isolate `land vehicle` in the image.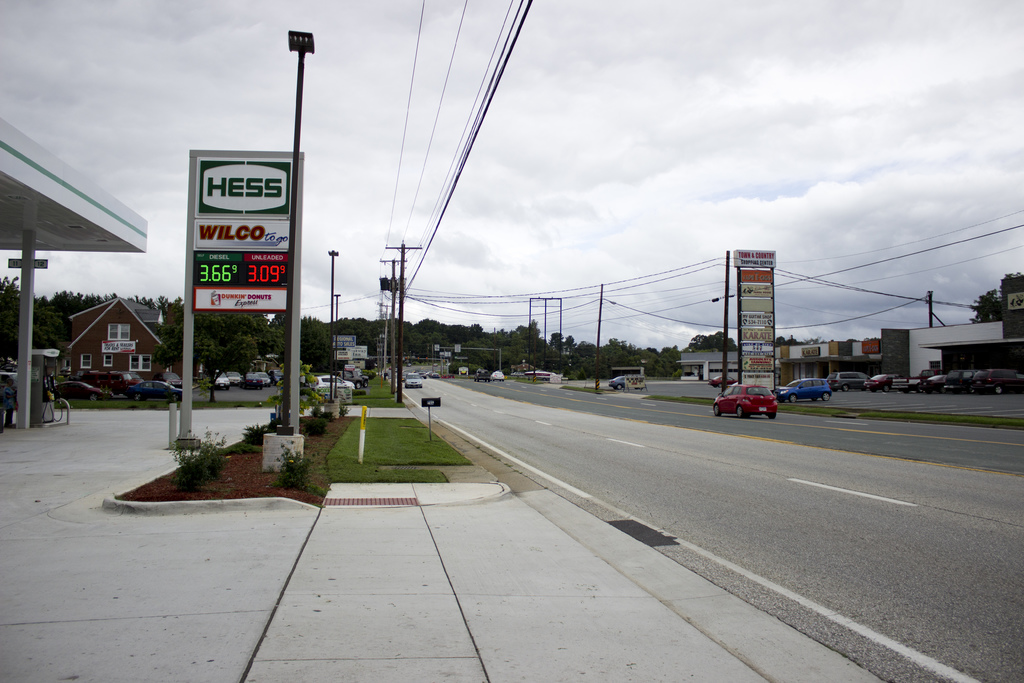
Isolated region: (left=124, top=379, right=180, bottom=399).
